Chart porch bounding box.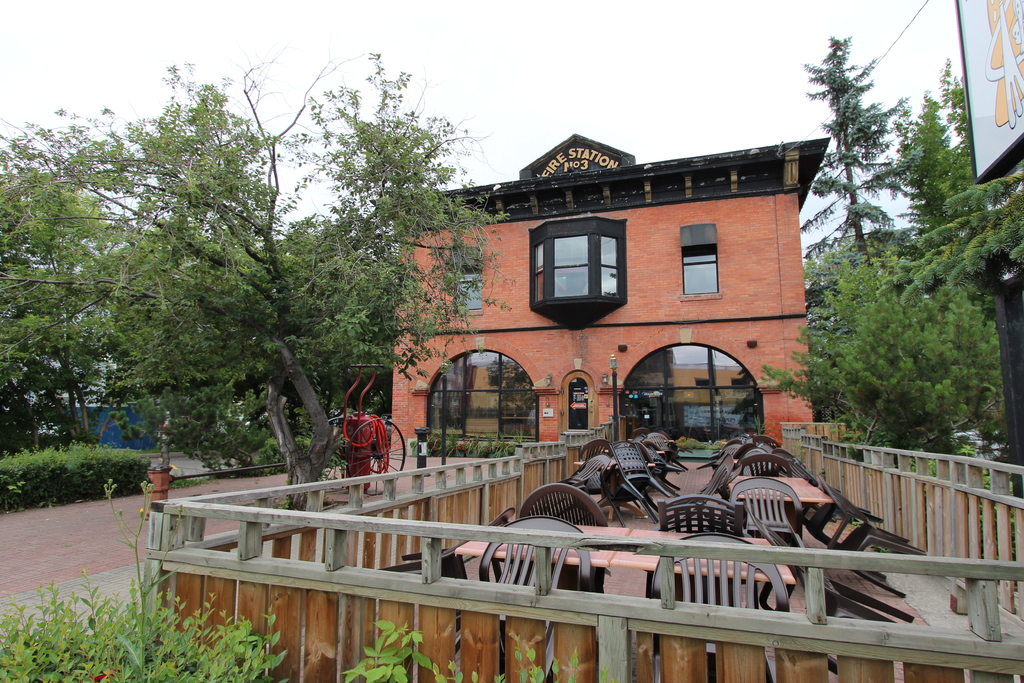
Charted: 130/419/1023/682.
